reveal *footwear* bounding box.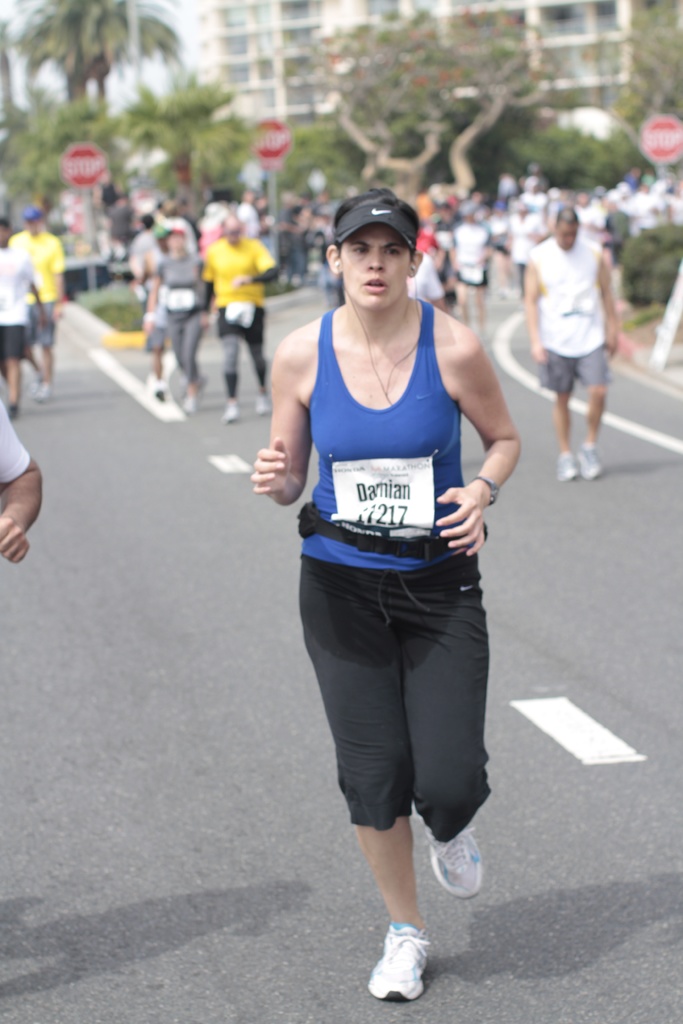
Revealed: (370,936,437,1003).
